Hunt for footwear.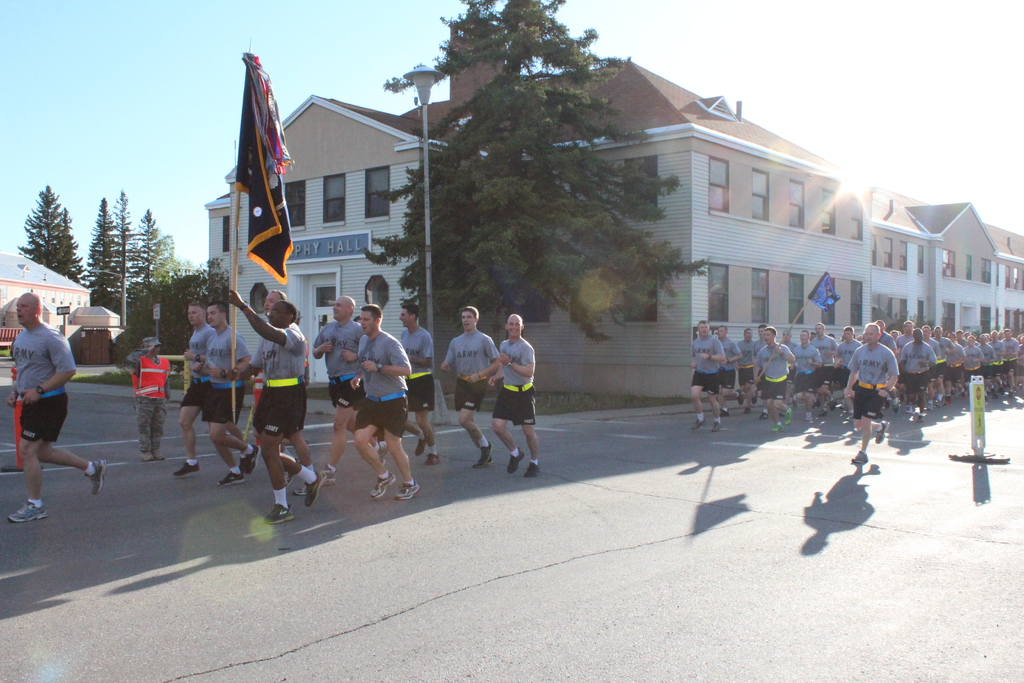
Hunted down at bbox=(721, 409, 726, 415).
